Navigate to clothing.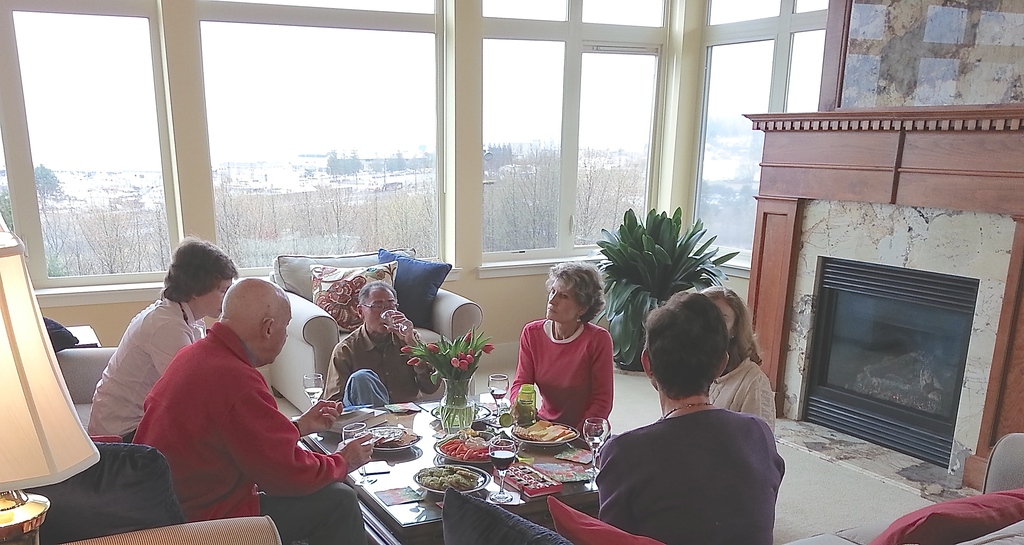
Navigation target: {"left": 590, "top": 366, "right": 797, "bottom": 537}.
